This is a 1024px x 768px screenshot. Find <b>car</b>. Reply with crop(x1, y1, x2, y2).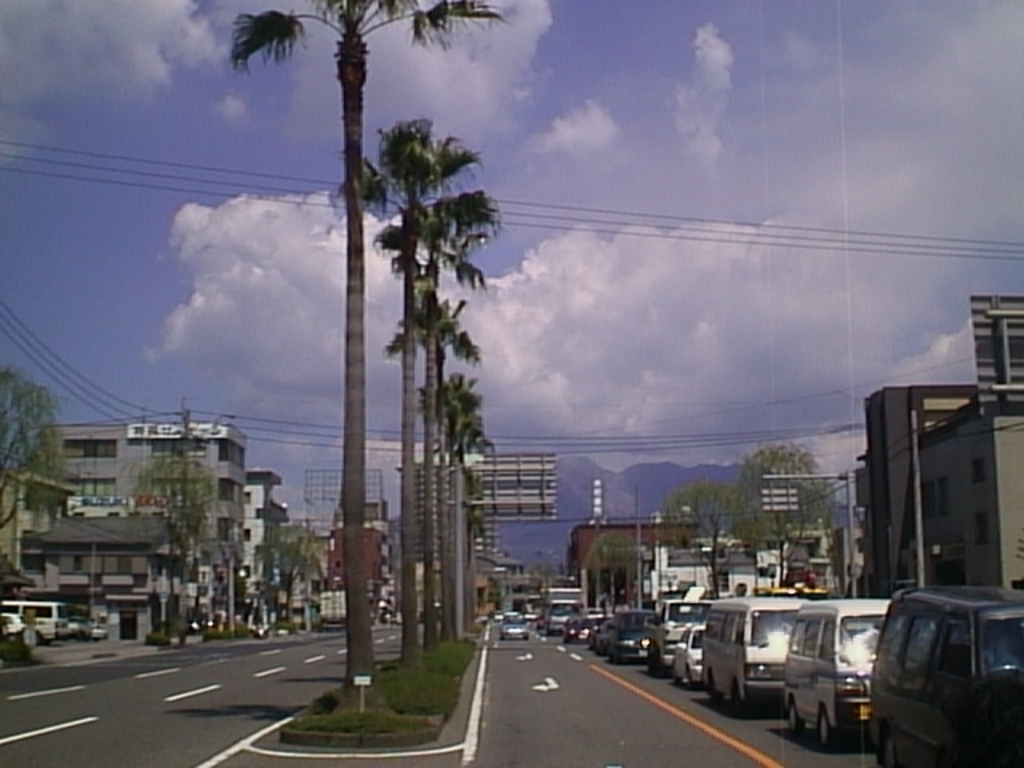
crop(499, 611, 525, 637).
